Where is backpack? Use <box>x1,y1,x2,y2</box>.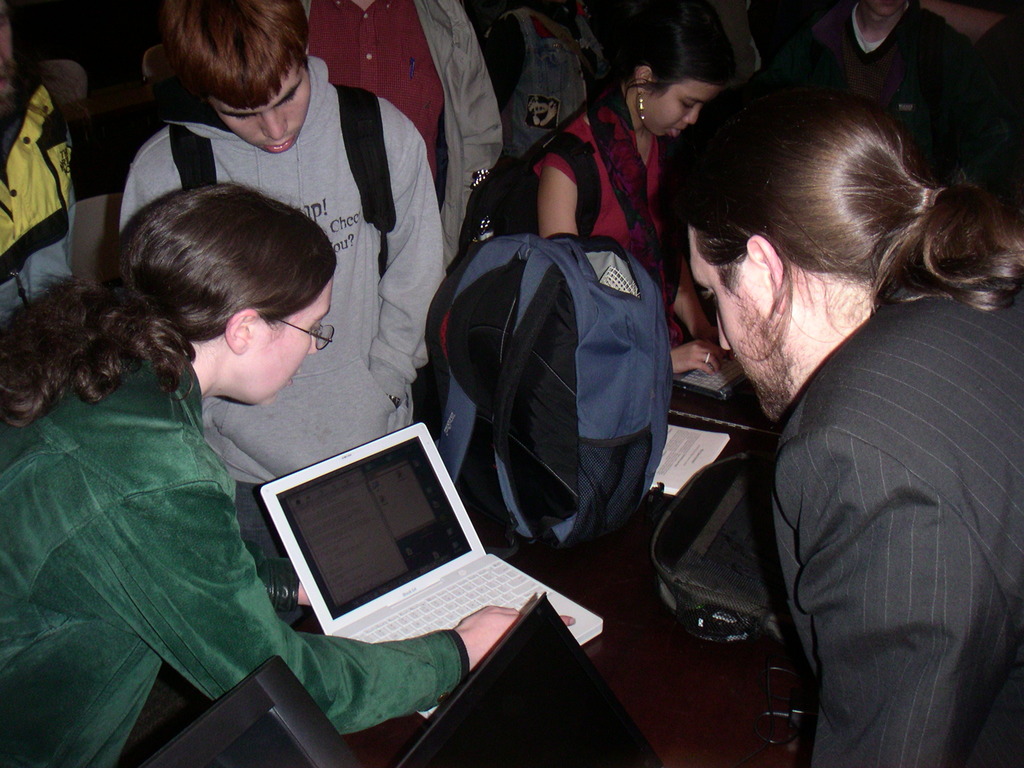
<box>429,218,692,536</box>.
